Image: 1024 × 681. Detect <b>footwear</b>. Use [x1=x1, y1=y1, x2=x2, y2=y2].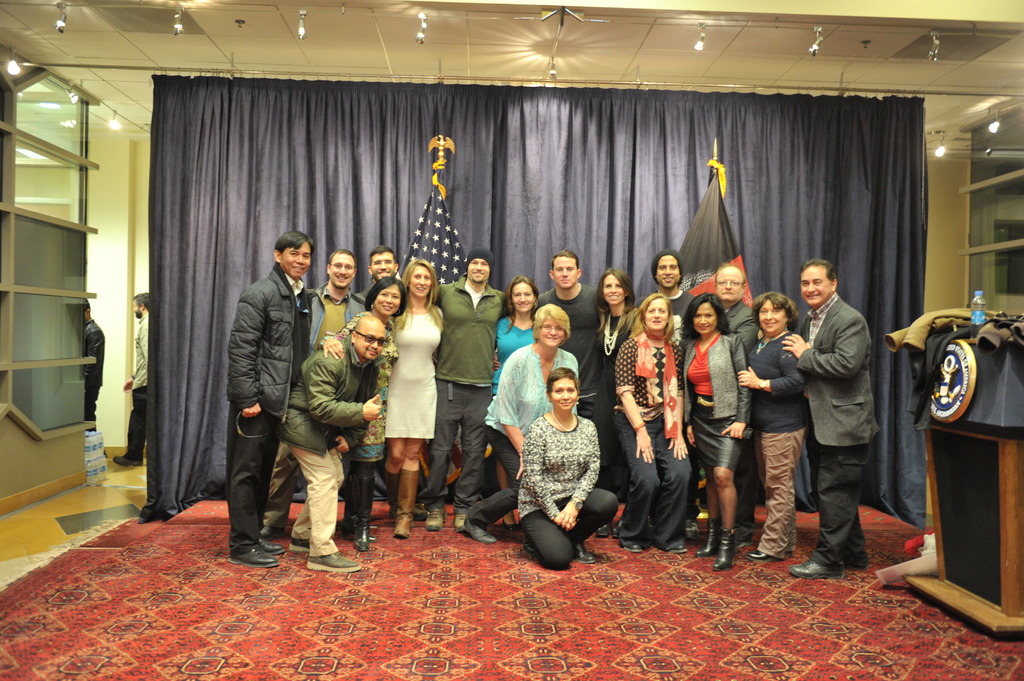
[x1=226, y1=547, x2=281, y2=567].
